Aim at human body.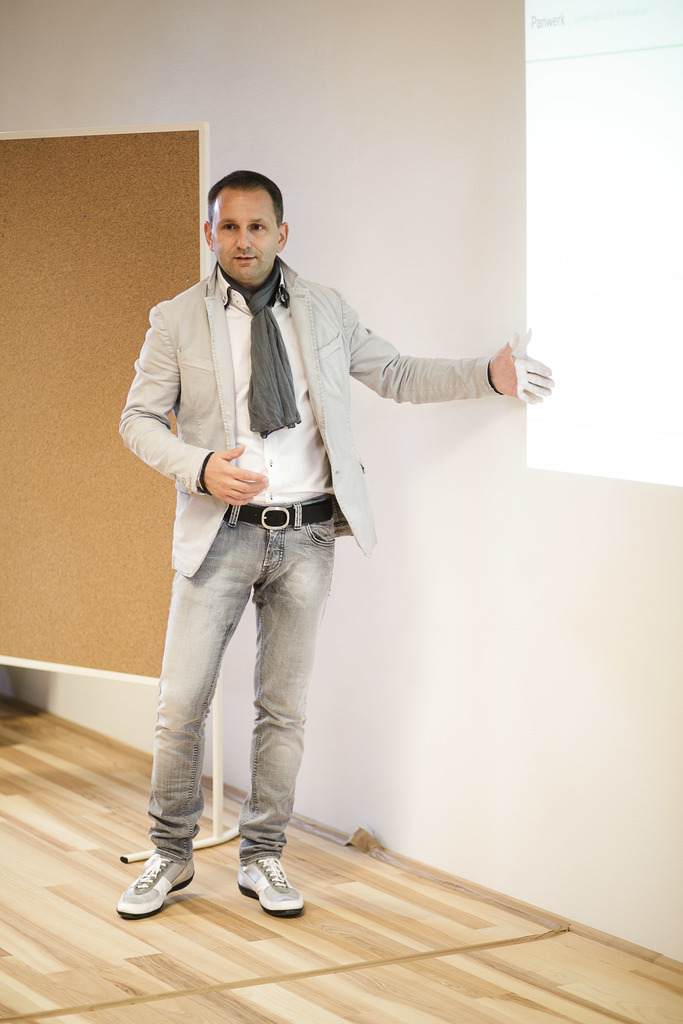
Aimed at box=[124, 177, 432, 876].
